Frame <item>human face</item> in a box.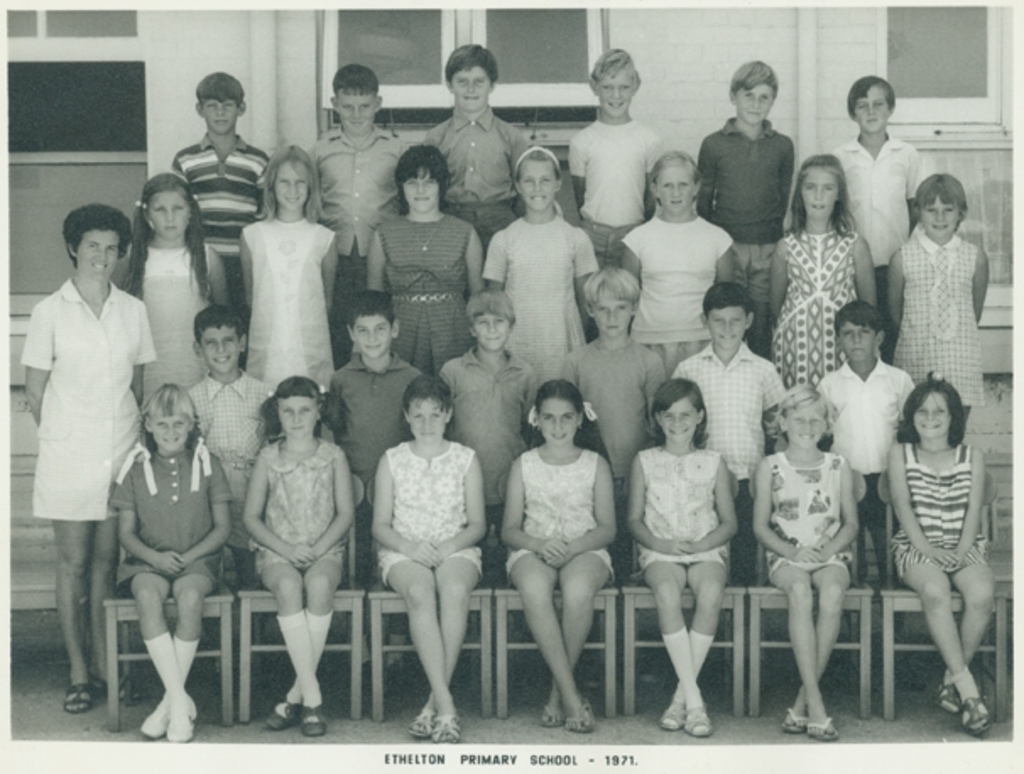
340 90 379 135.
